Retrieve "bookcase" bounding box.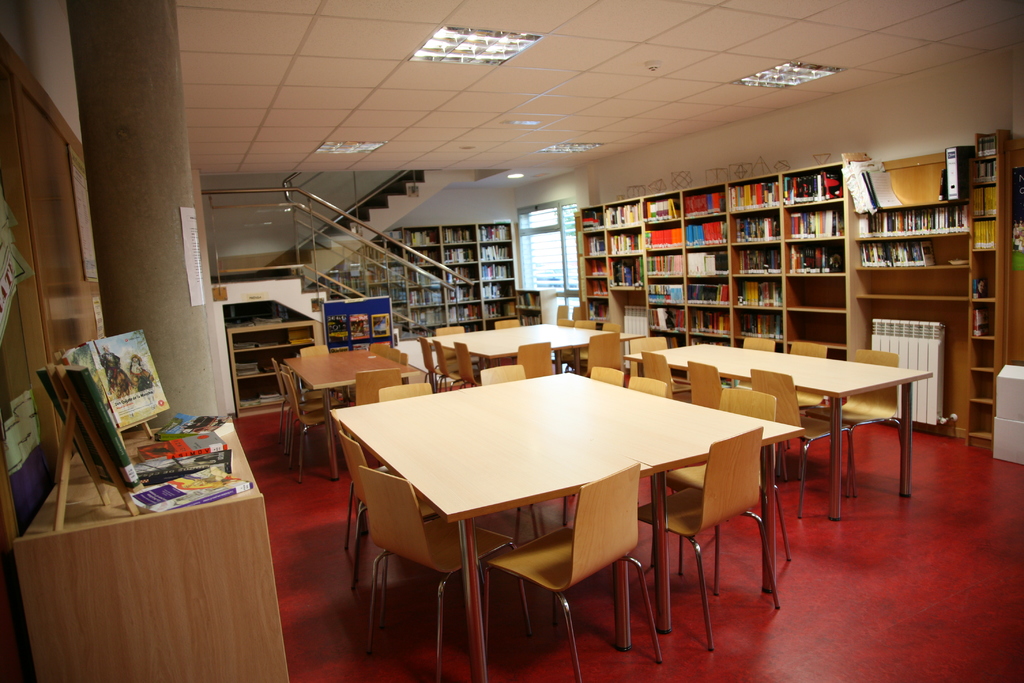
Bounding box: 575/135/1023/445.
